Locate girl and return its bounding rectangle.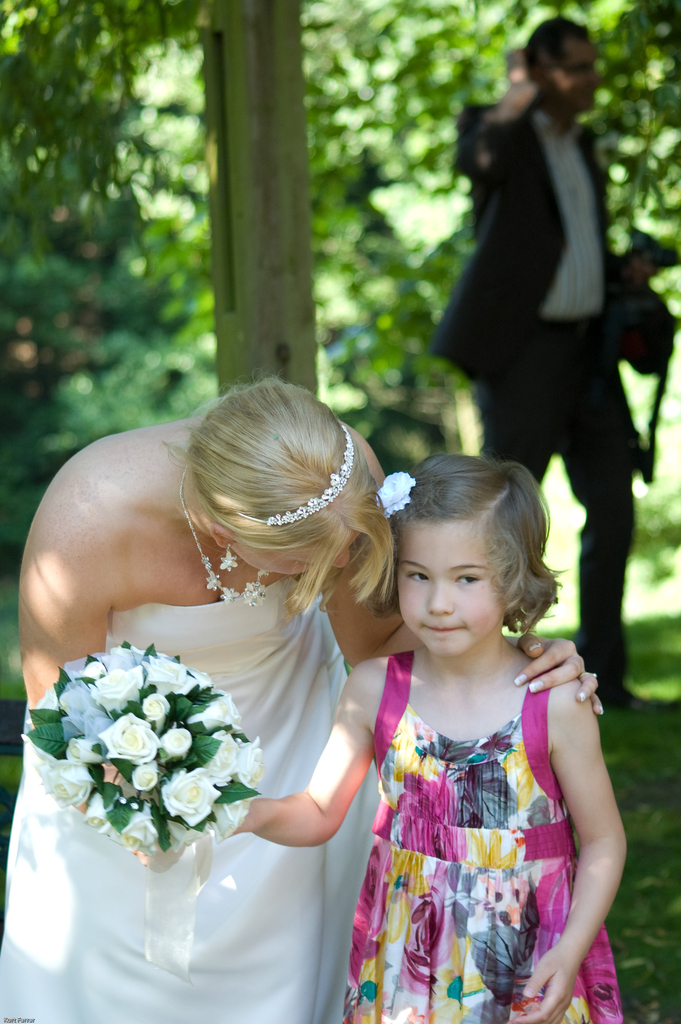
x1=238 y1=459 x2=625 y2=1022.
